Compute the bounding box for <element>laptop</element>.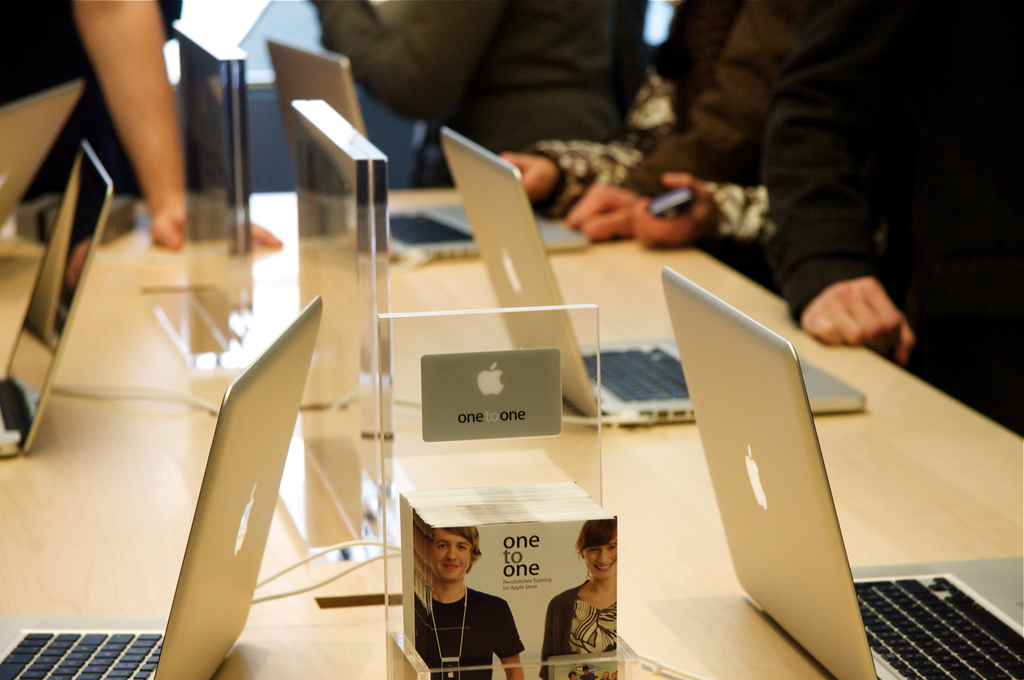
x1=666 y1=262 x2=1023 y2=678.
